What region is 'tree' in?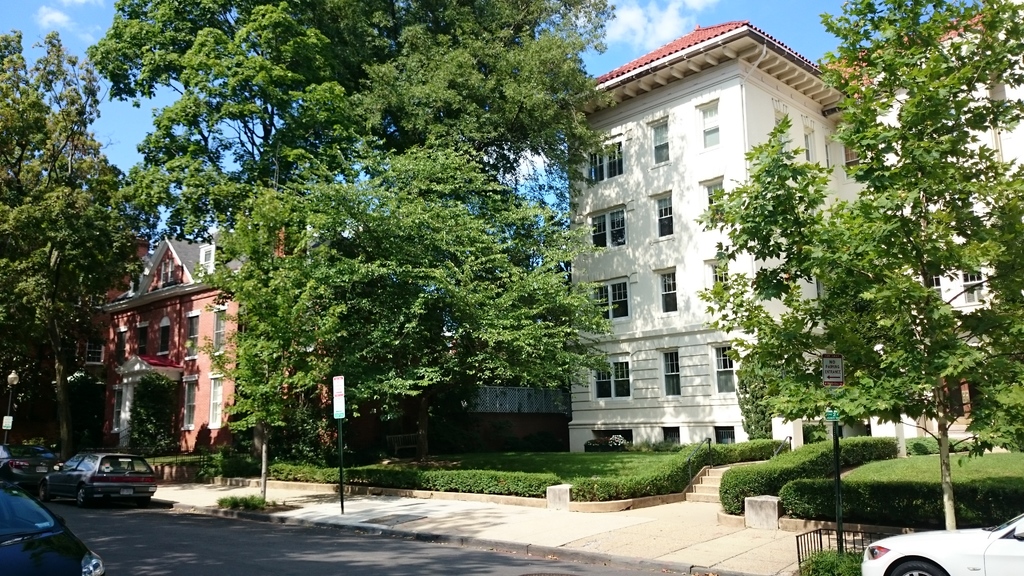
left=804, top=0, right=1023, bottom=525.
